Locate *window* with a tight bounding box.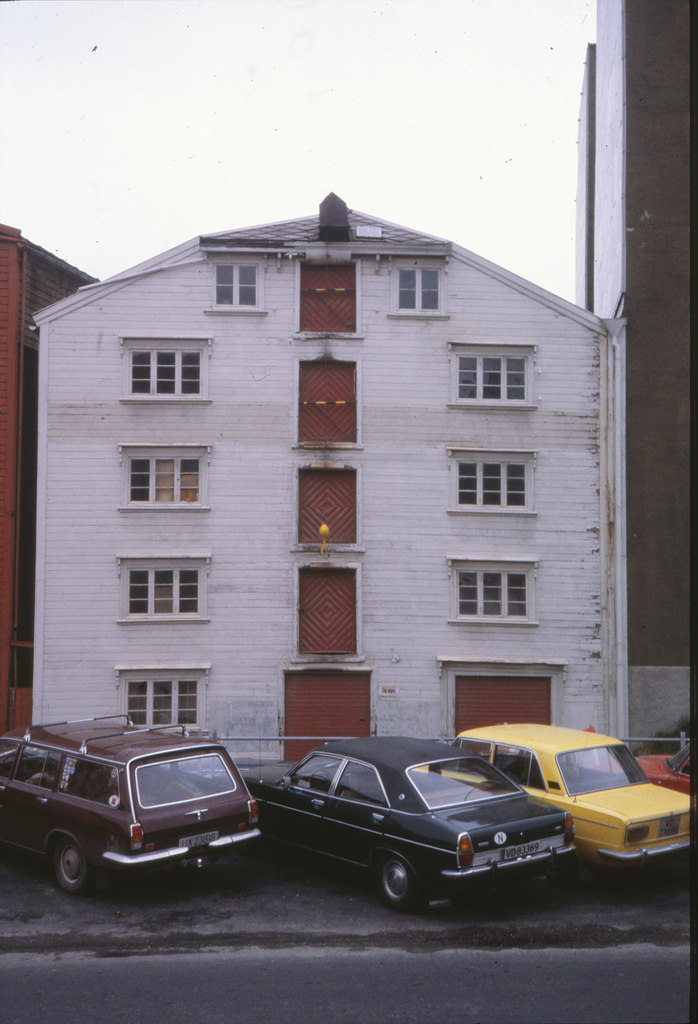
124:677:200:728.
